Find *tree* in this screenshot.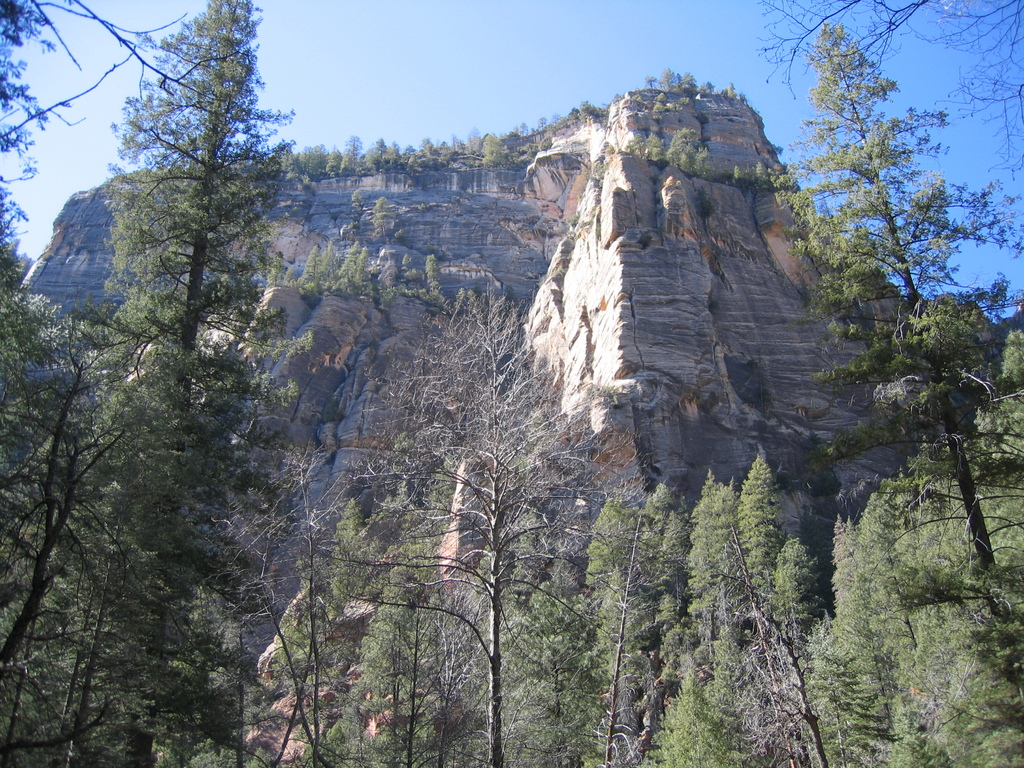
The bounding box for *tree* is (left=483, top=127, right=509, bottom=176).
